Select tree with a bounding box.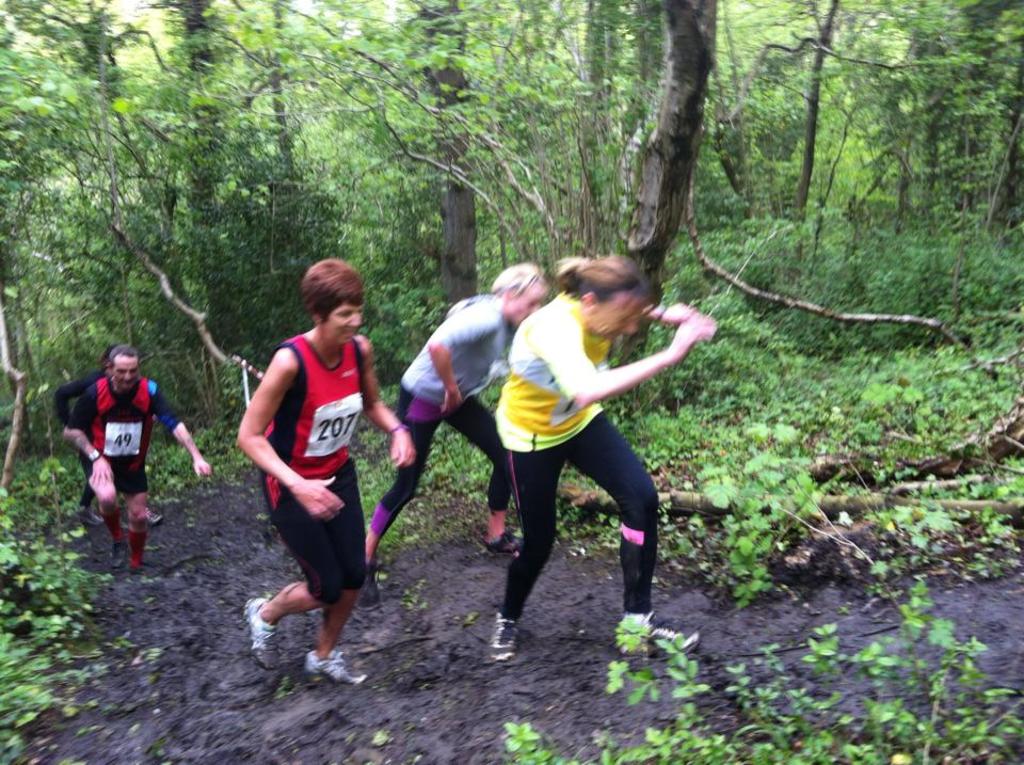
[left=793, top=0, right=860, bottom=283].
